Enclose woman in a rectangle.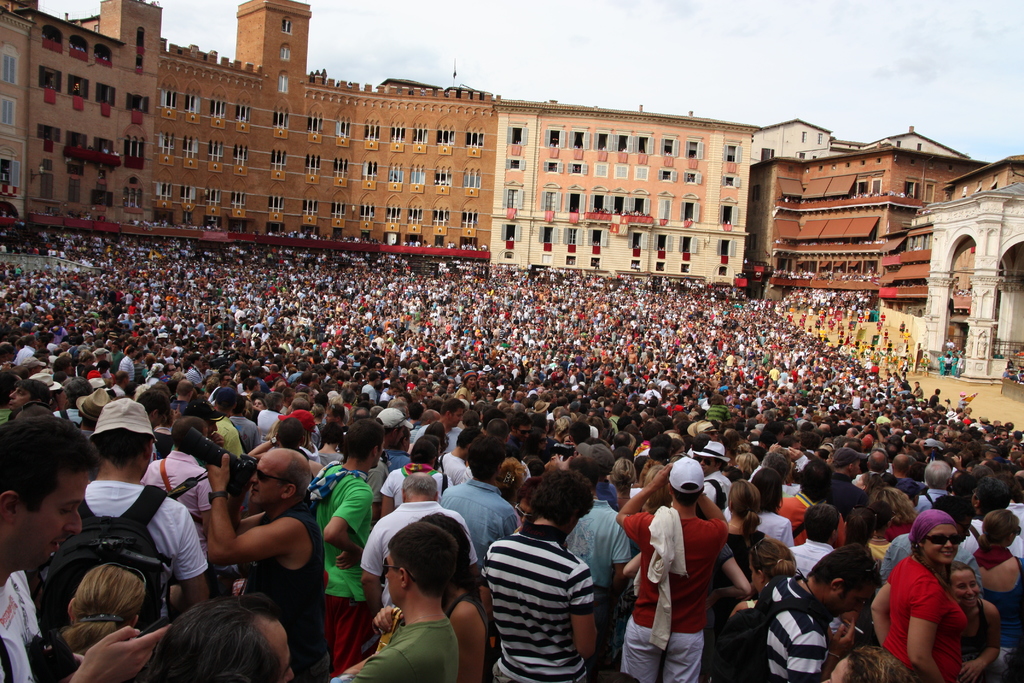
<region>972, 514, 1023, 646</region>.
